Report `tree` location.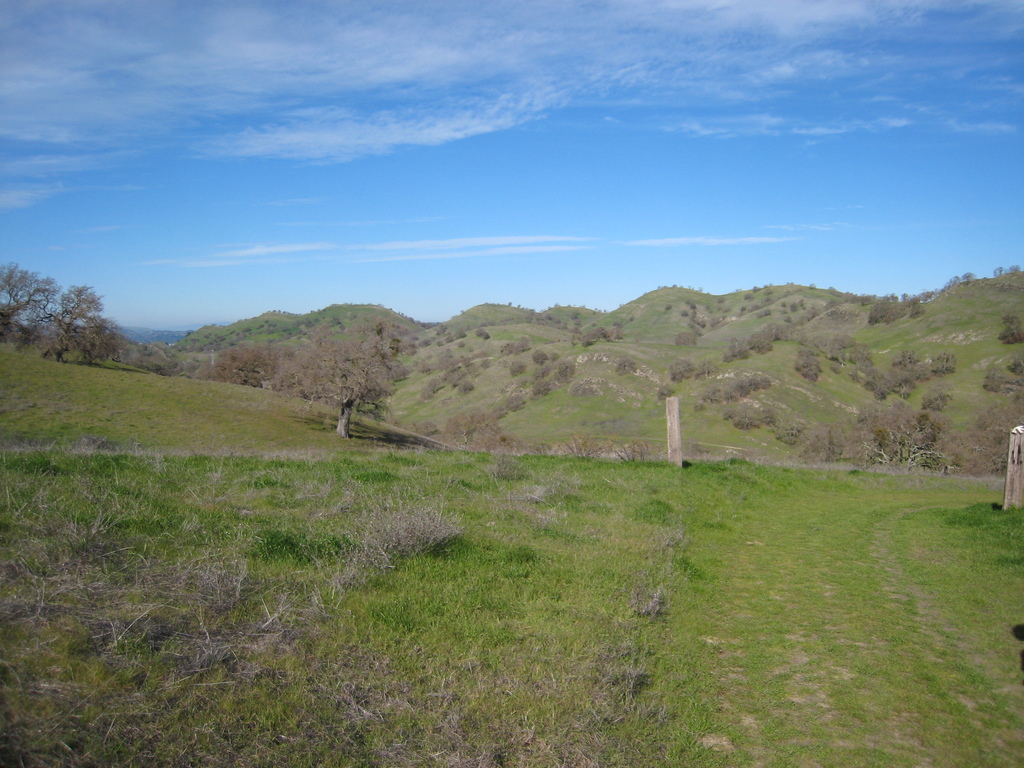
Report: (x1=485, y1=428, x2=529, y2=458).
